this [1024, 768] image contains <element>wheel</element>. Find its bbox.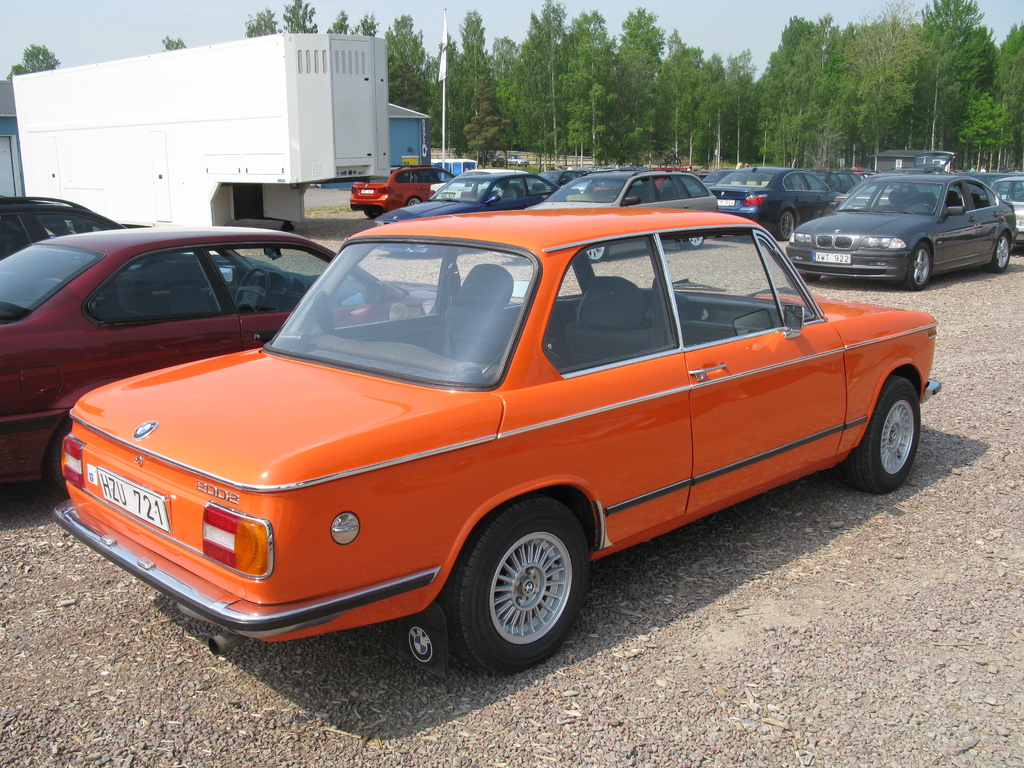
<bbox>915, 204, 936, 212</bbox>.
